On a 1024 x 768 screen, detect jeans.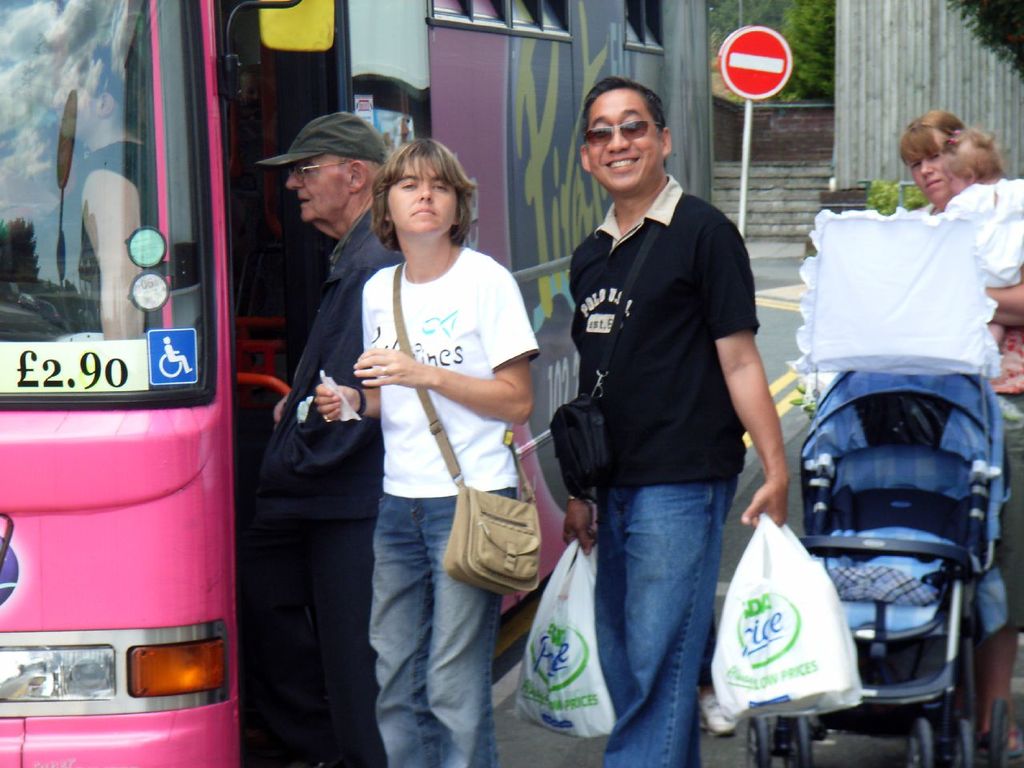
BBox(365, 489, 497, 767).
